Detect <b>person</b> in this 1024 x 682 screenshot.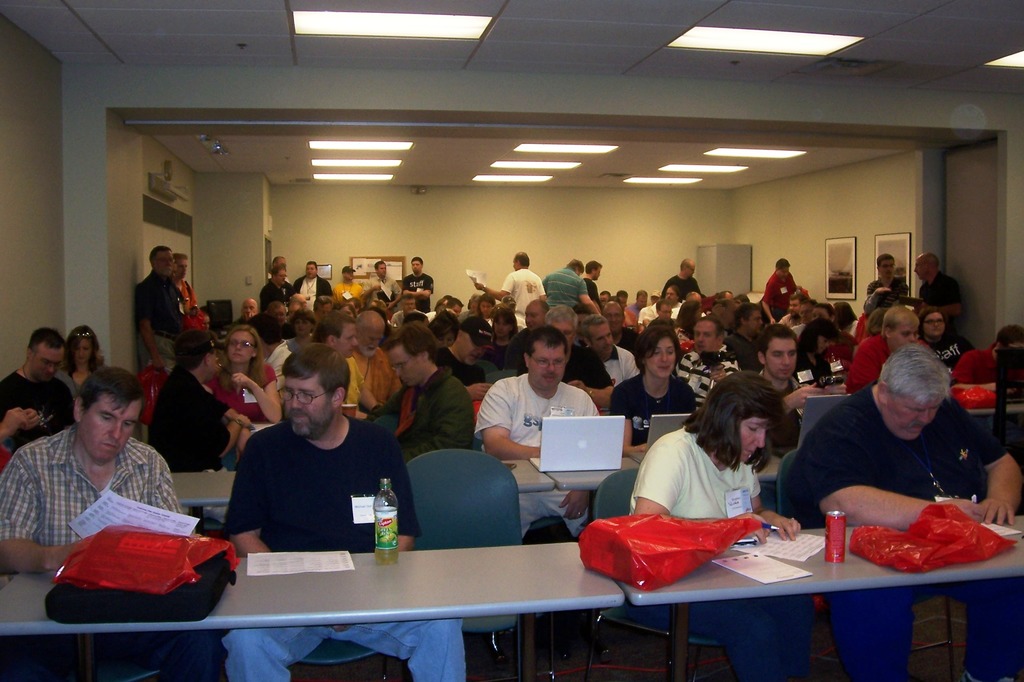
Detection: (x1=127, y1=239, x2=186, y2=374).
